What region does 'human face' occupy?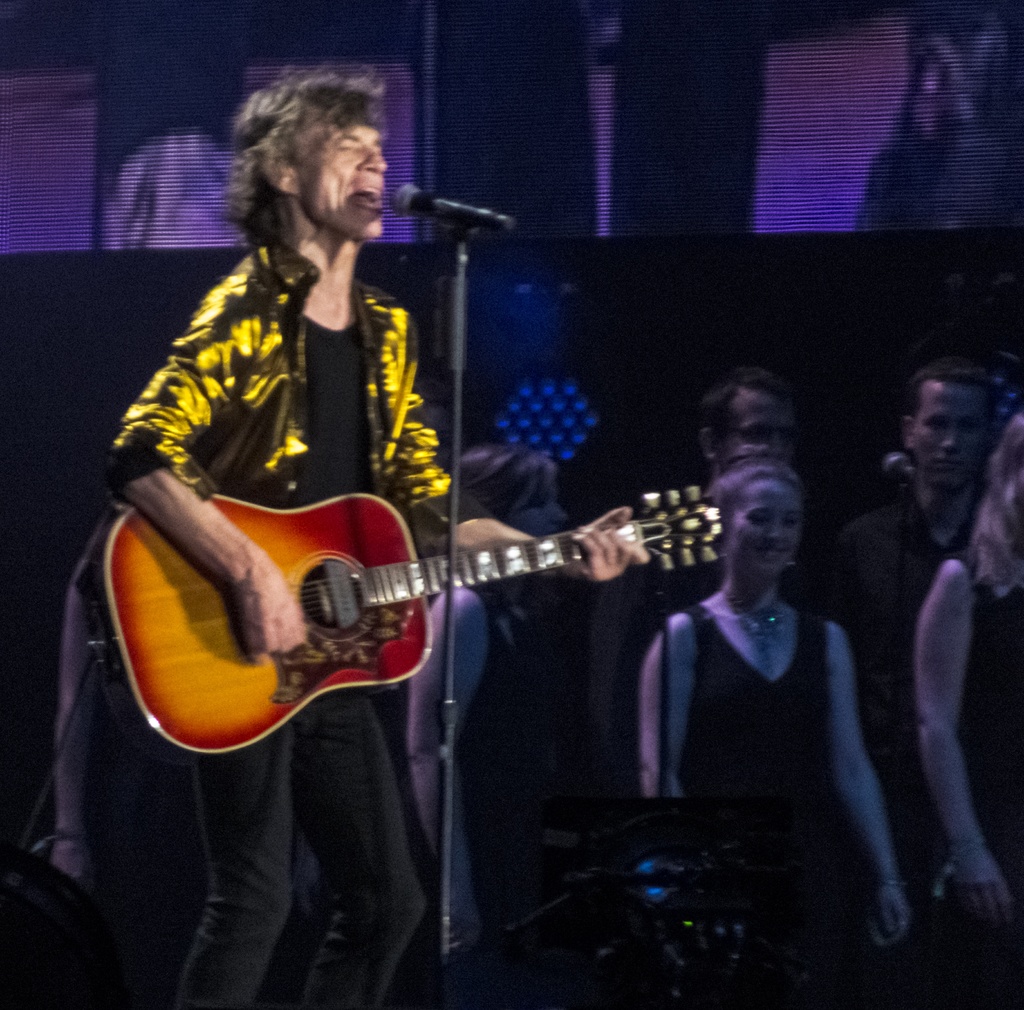
locate(718, 384, 801, 471).
